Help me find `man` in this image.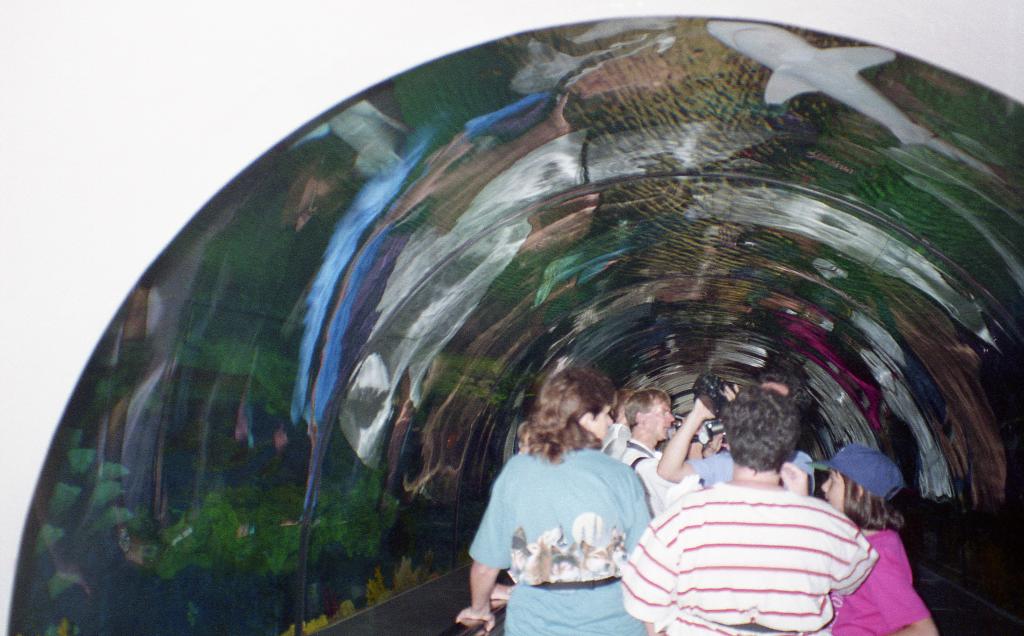
Found it: [left=614, top=384, right=694, bottom=517].
